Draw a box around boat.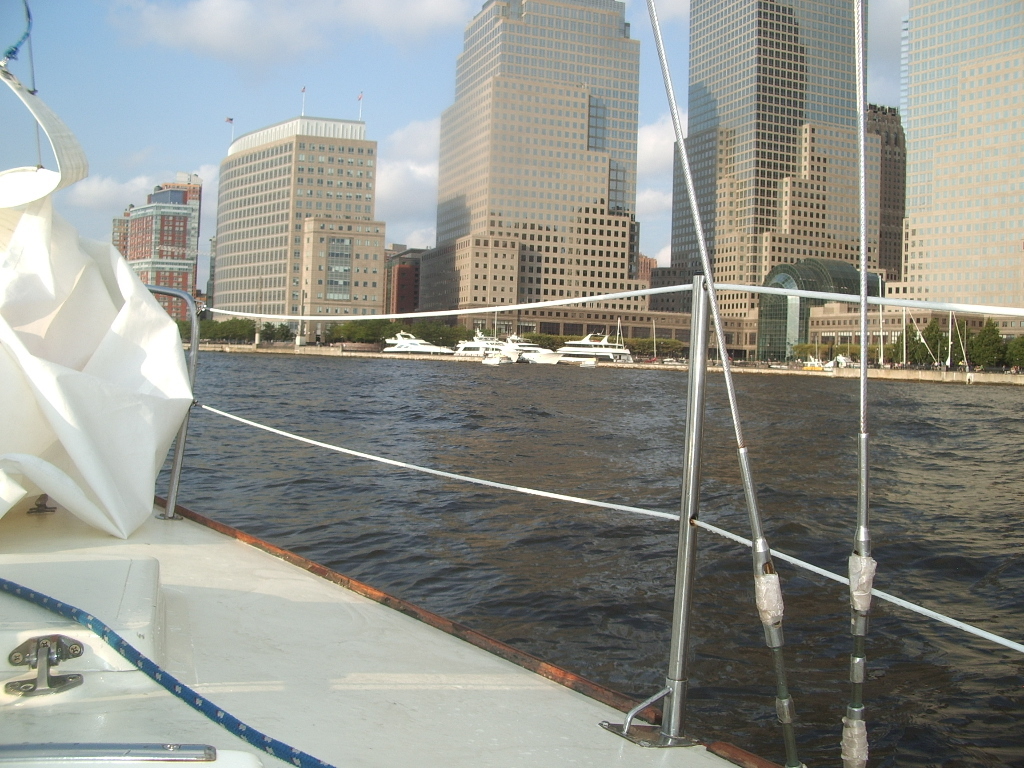
{"left": 552, "top": 316, "right": 639, "bottom": 366}.
